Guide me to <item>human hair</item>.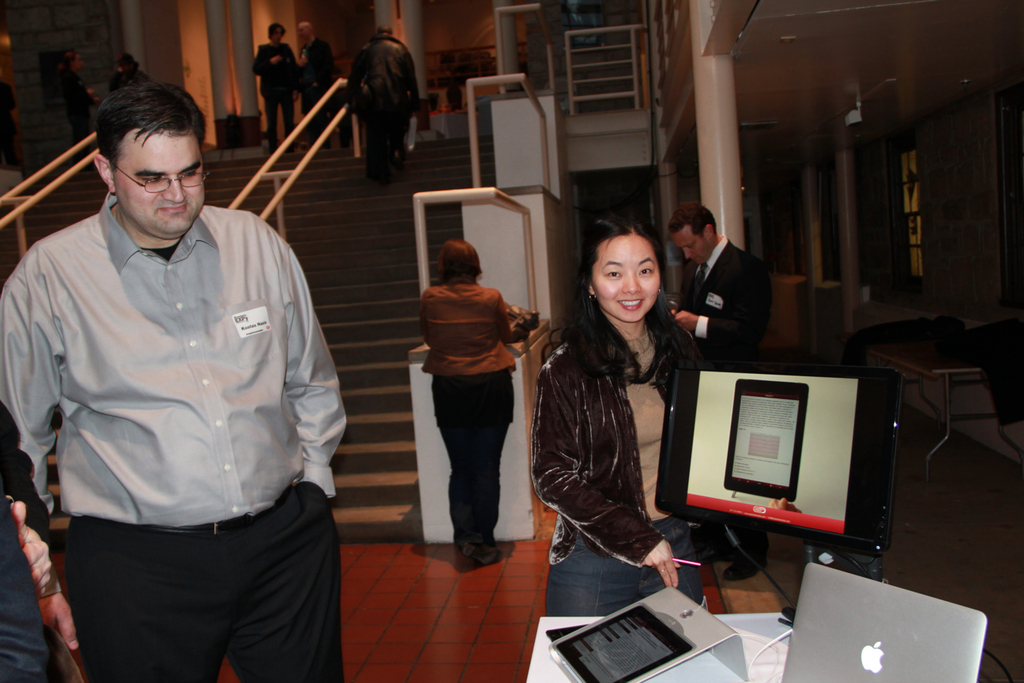
Guidance: l=667, t=197, r=720, b=232.
